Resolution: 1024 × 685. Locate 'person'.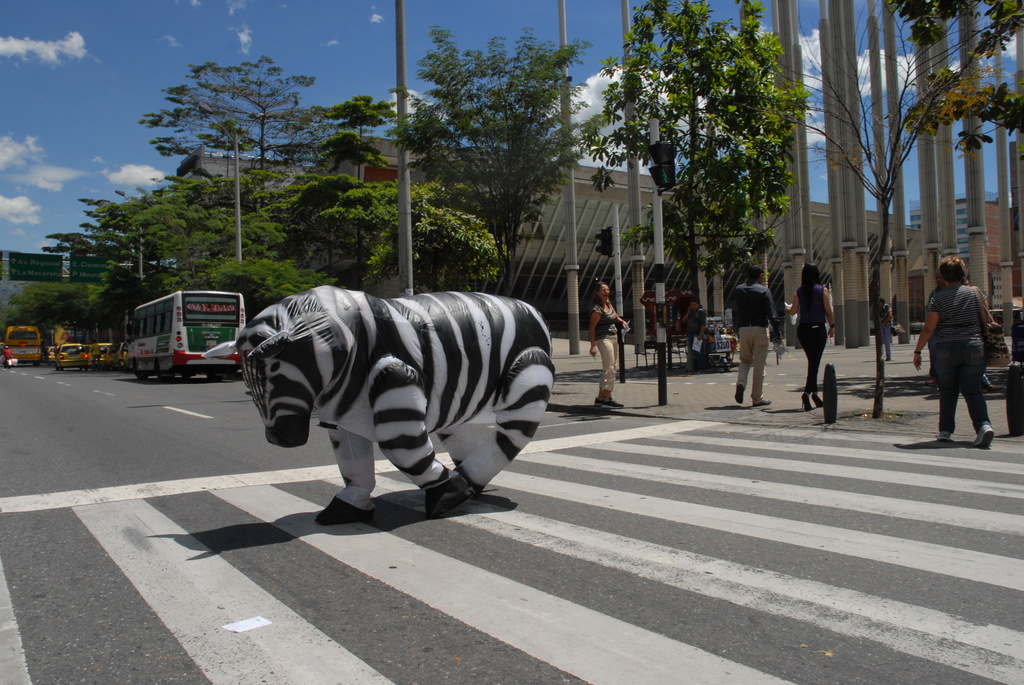
[785, 260, 837, 415].
